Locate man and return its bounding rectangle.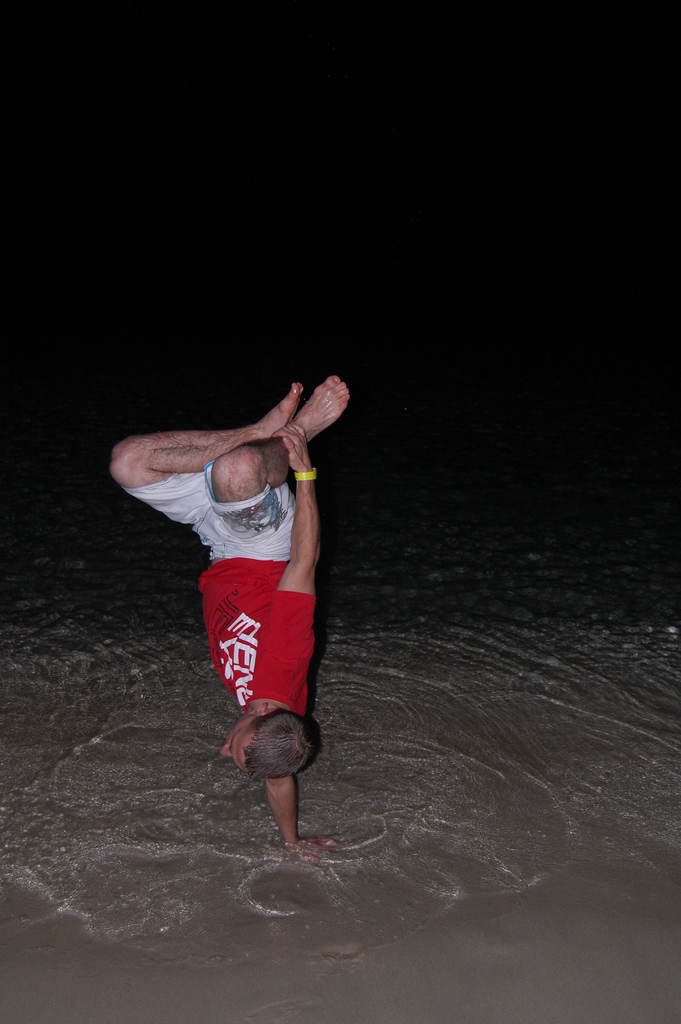
(left=106, top=363, right=347, bottom=879).
